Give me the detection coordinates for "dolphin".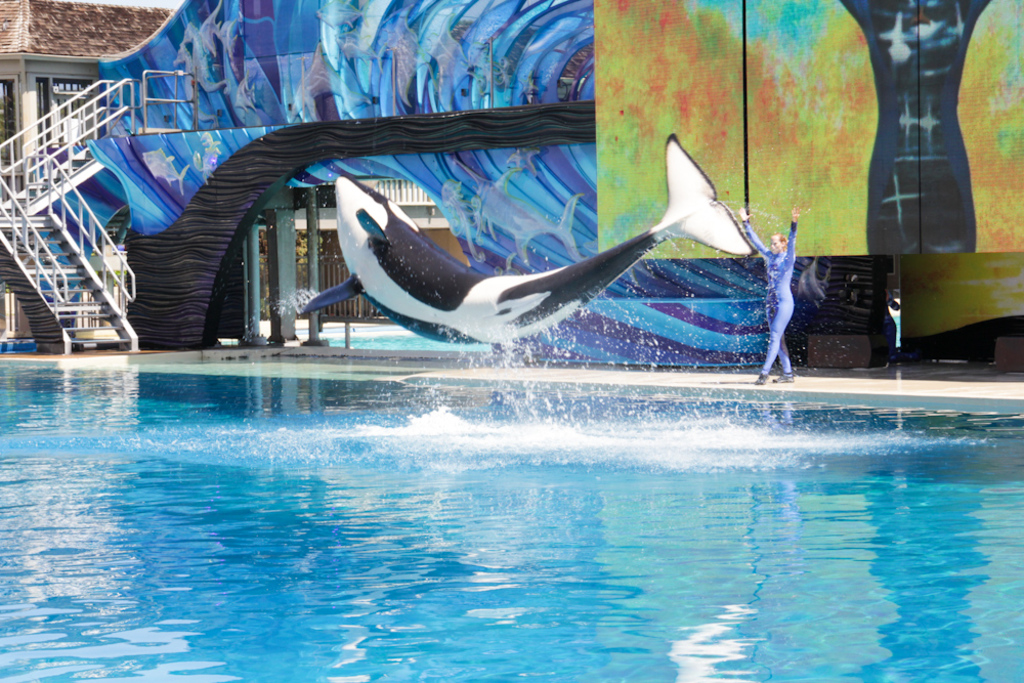
select_region(298, 132, 758, 349).
